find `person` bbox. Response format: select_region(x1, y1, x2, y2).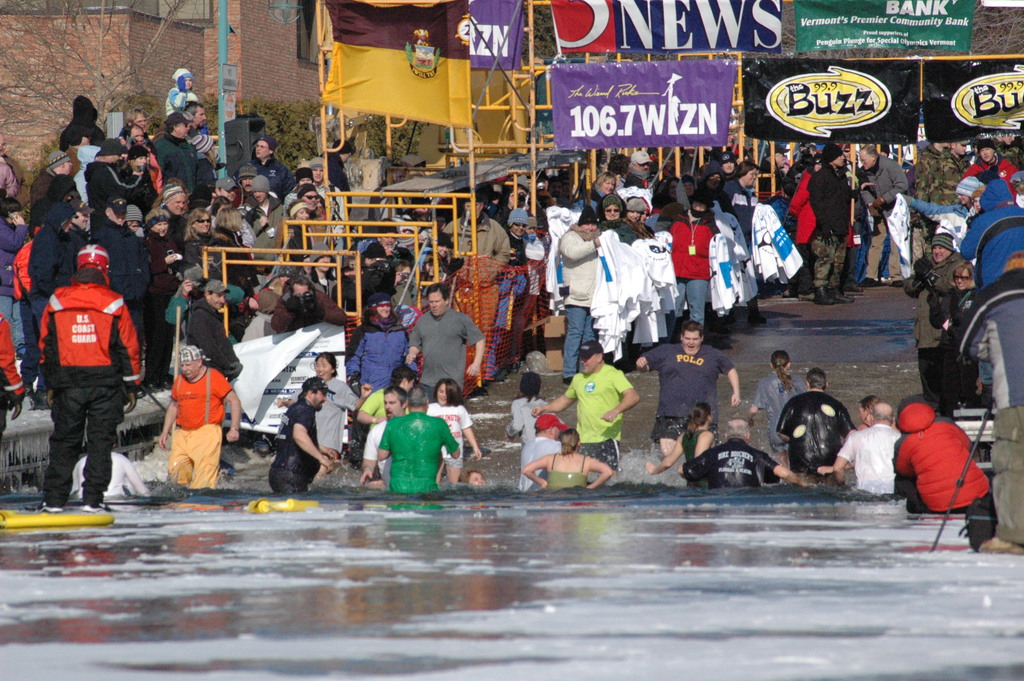
select_region(598, 193, 639, 245).
